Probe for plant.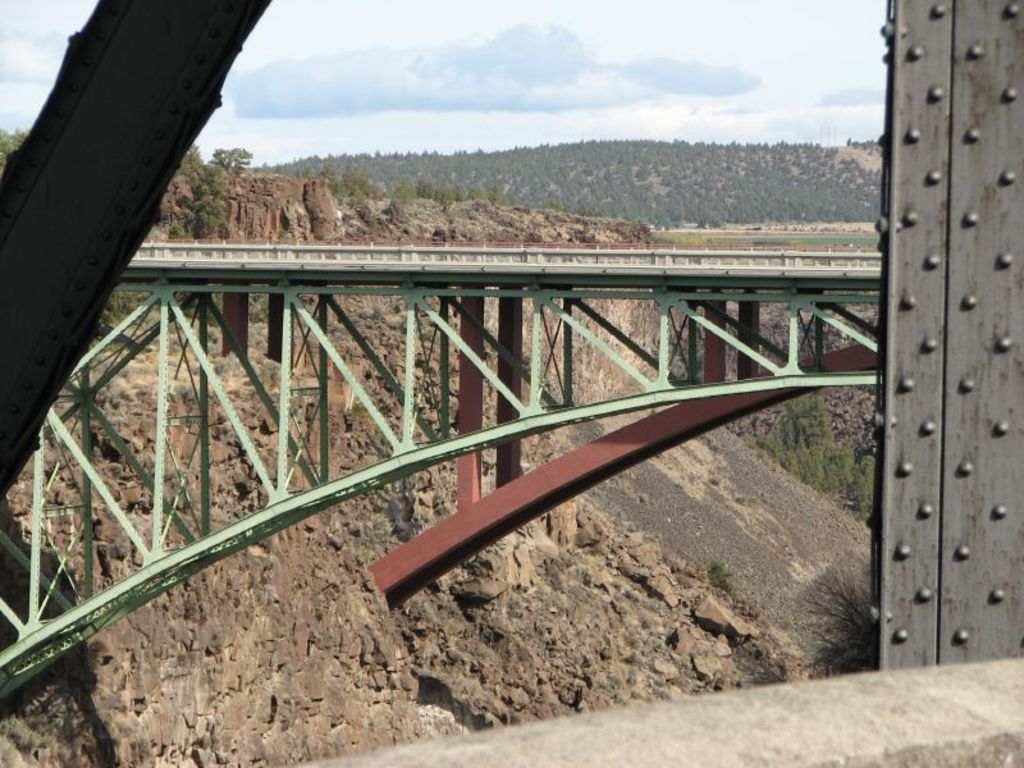
Probe result: {"x1": 449, "y1": 178, "x2": 465, "y2": 198}.
